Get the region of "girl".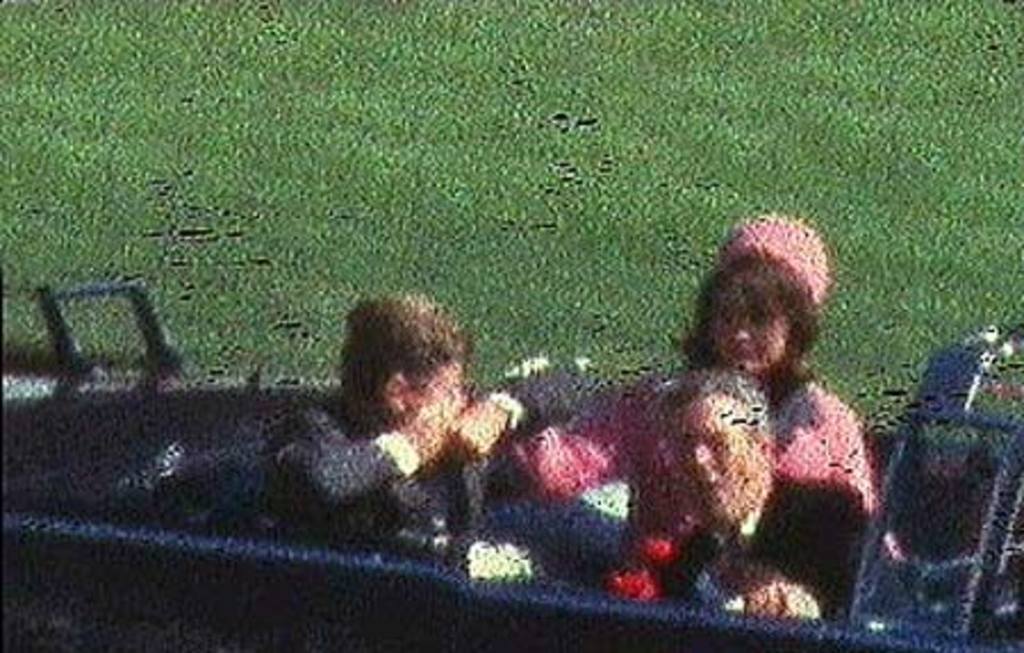
[x1=494, y1=212, x2=892, y2=576].
